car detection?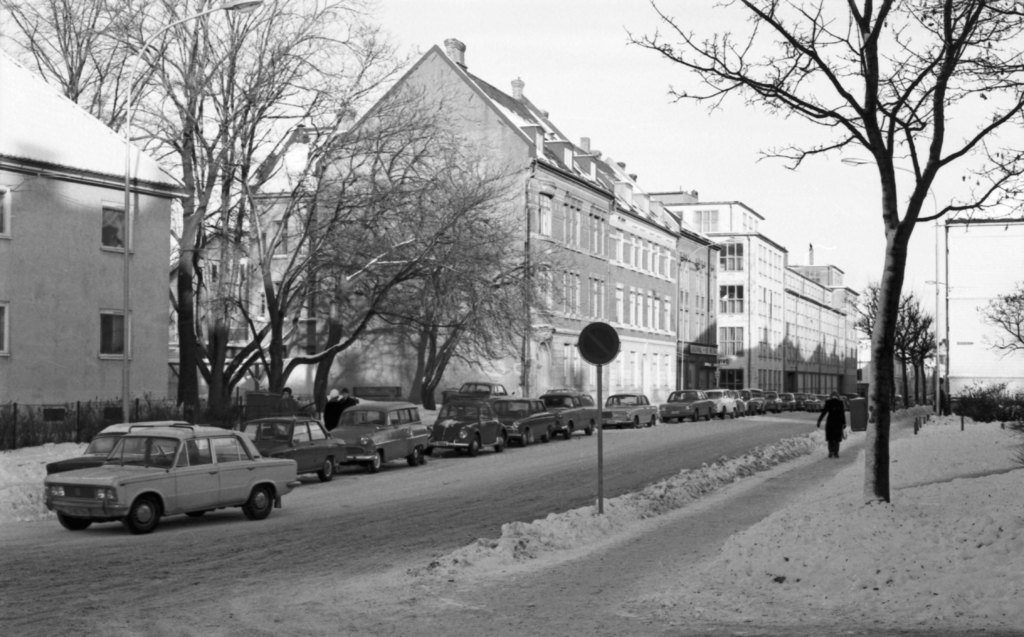
(left=429, top=398, right=506, bottom=459)
